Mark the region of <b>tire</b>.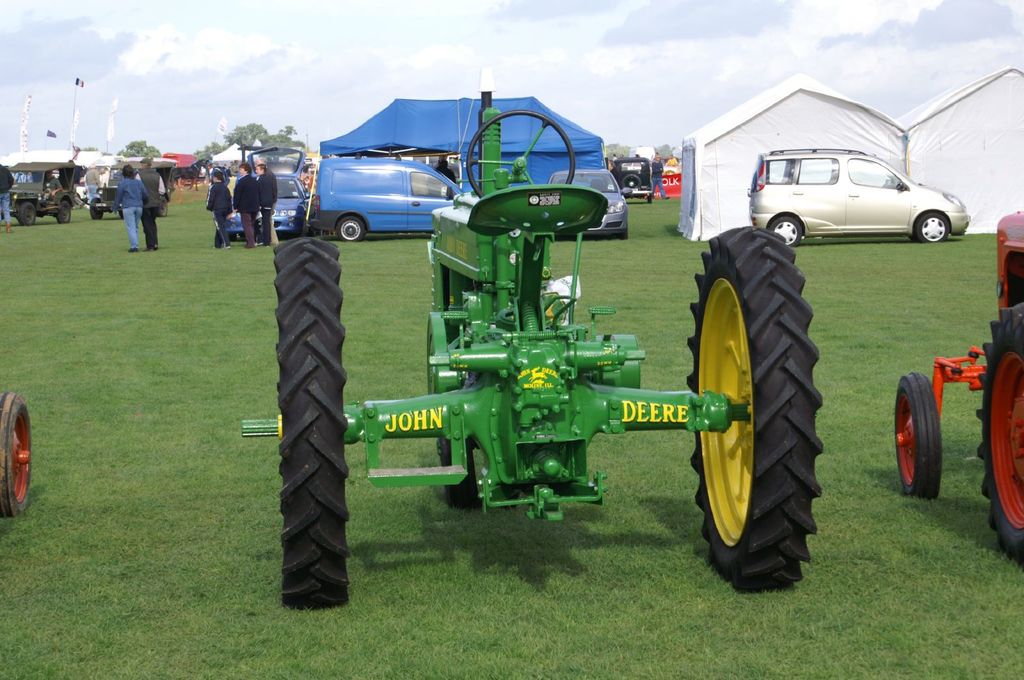
Region: bbox(336, 214, 364, 242).
